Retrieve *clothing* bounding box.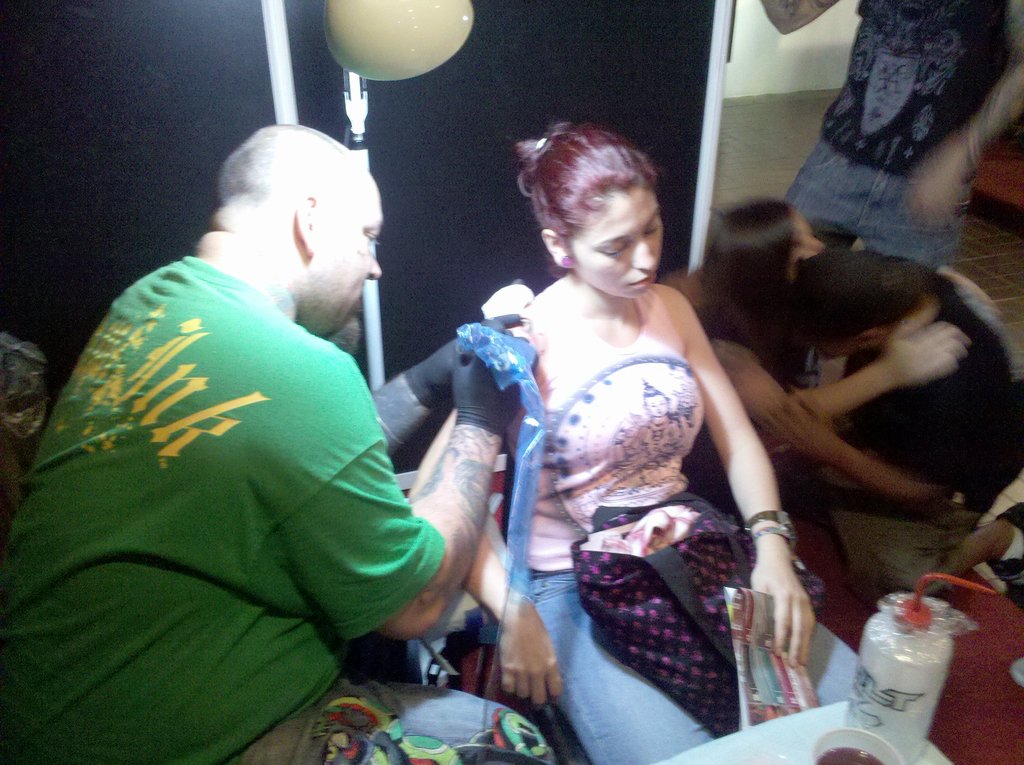
Bounding box: [x1=771, y1=0, x2=1023, y2=282].
